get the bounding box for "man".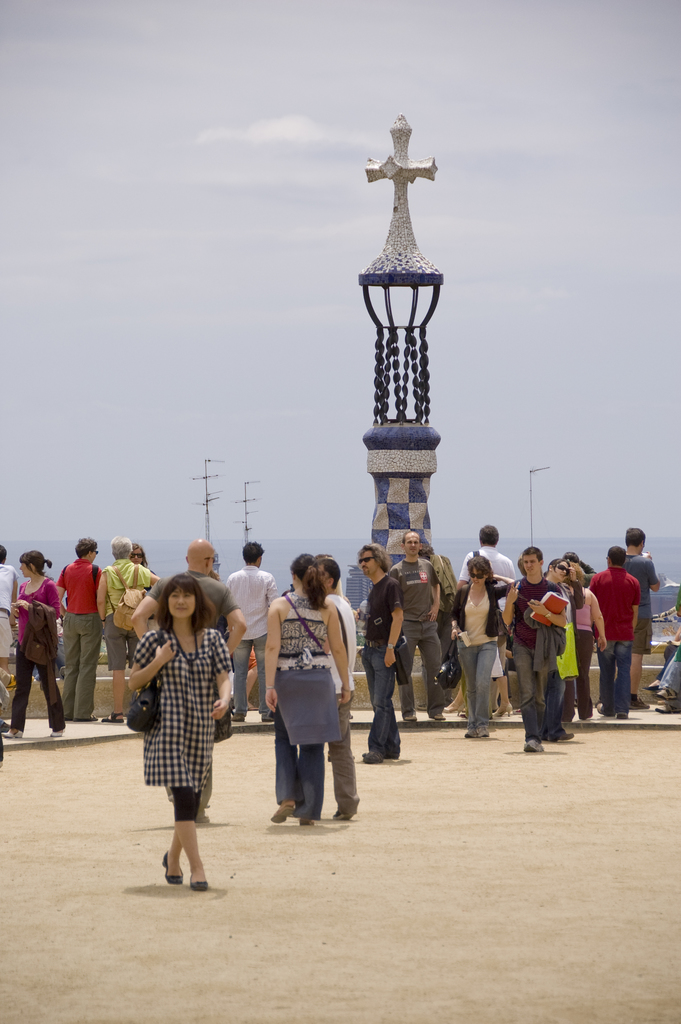
<bbox>136, 540, 253, 653</bbox>.
